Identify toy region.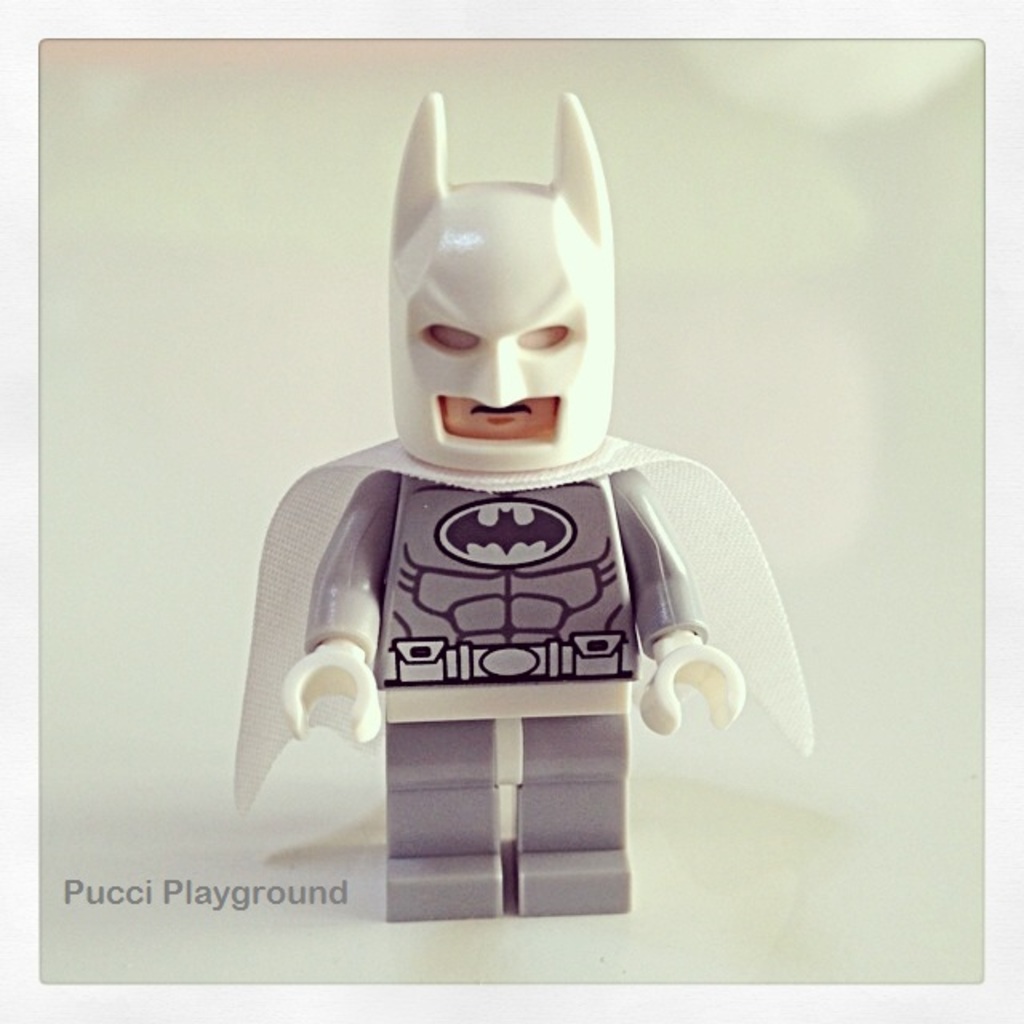
Region: box(214, 86, 835, 933).
